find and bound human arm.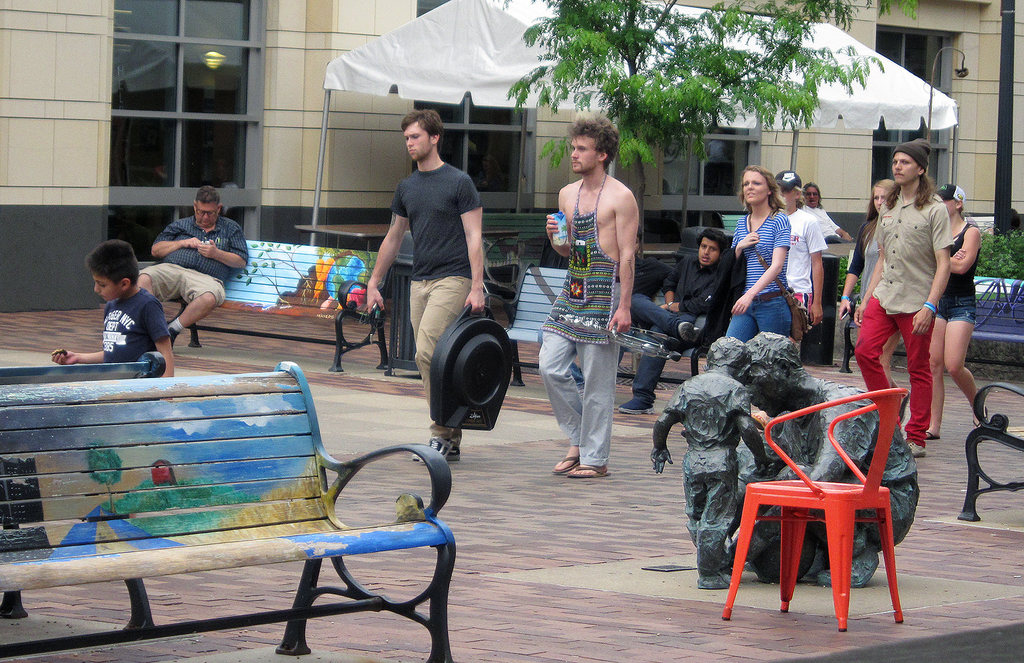
Bound: (x1=951, y1=246, x2=964, y2=262).
